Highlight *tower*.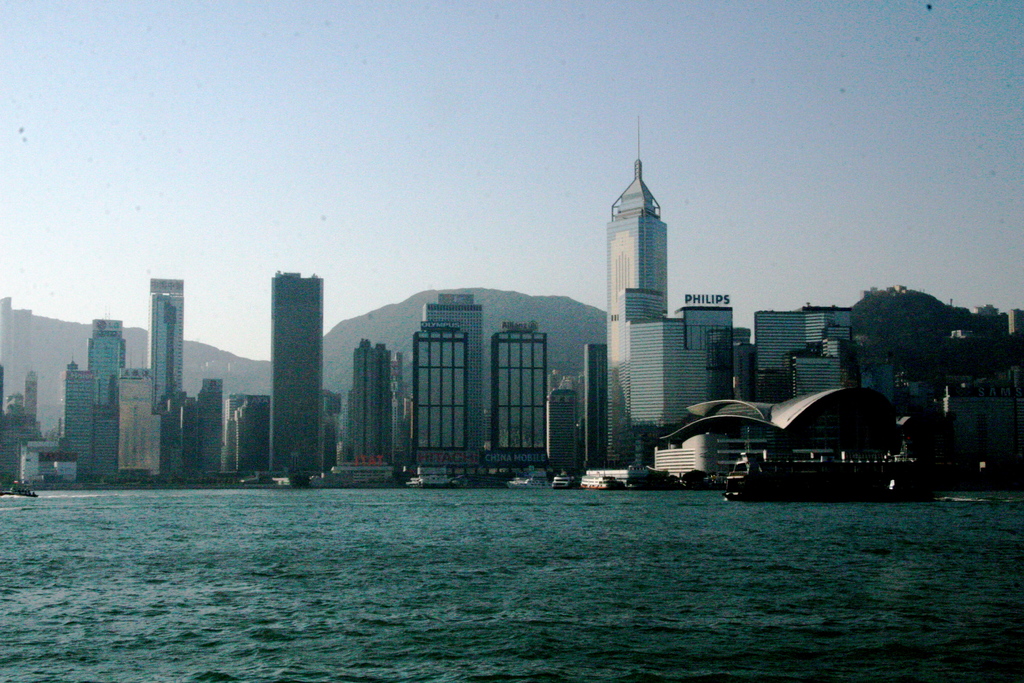
Highlighted region: 749/304/854/409.
